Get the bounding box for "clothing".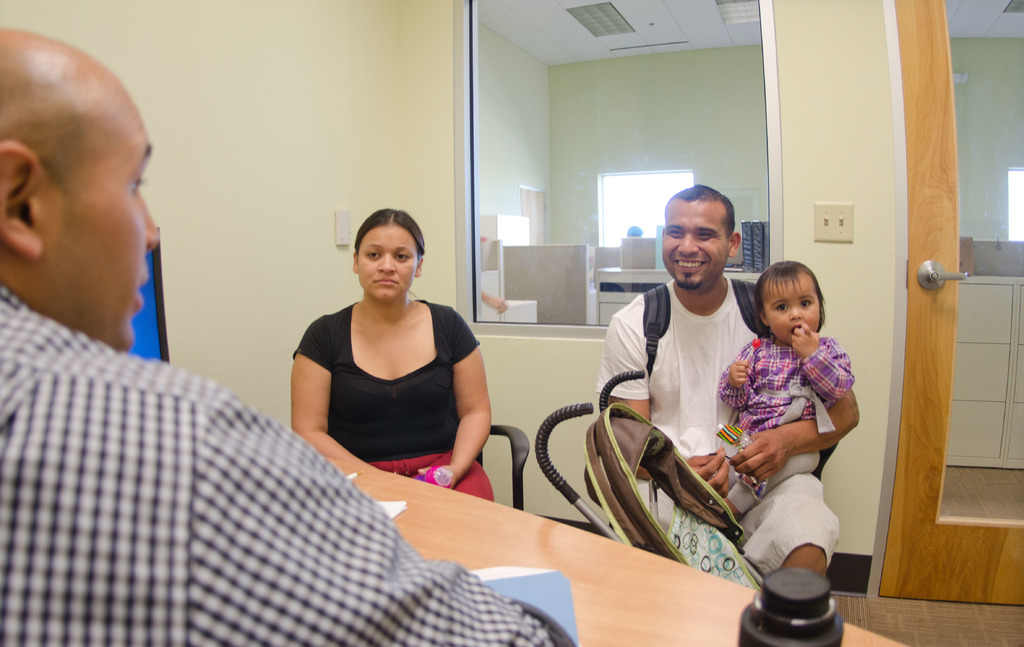
{"left": 296, "top": 289, "right": 477, "bottom": 456}.
